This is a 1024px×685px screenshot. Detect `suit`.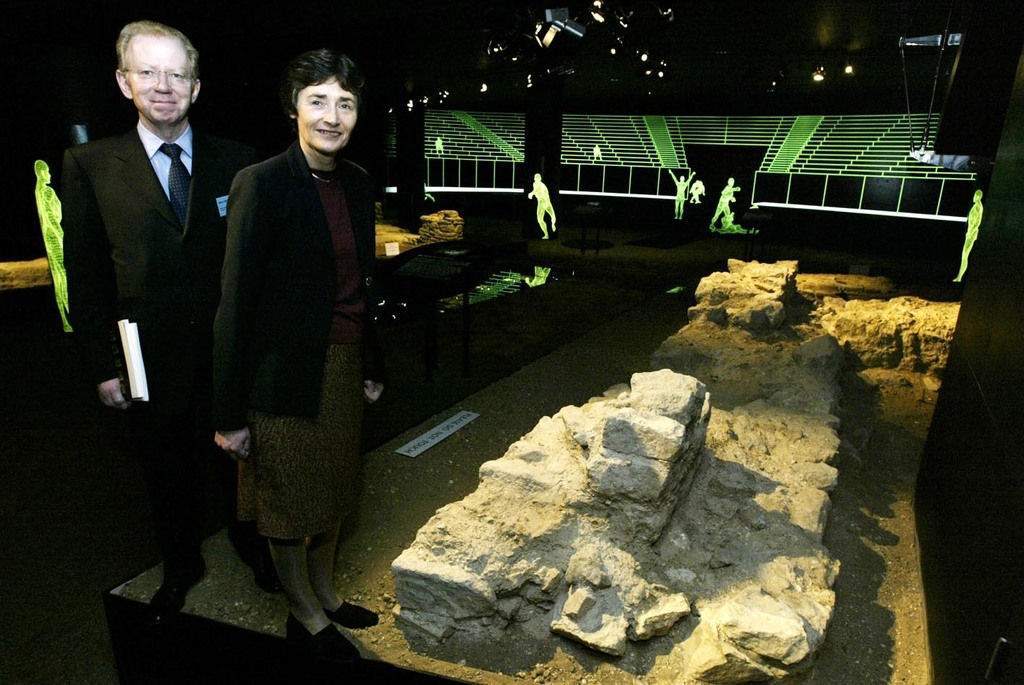
207,143,392,434.
